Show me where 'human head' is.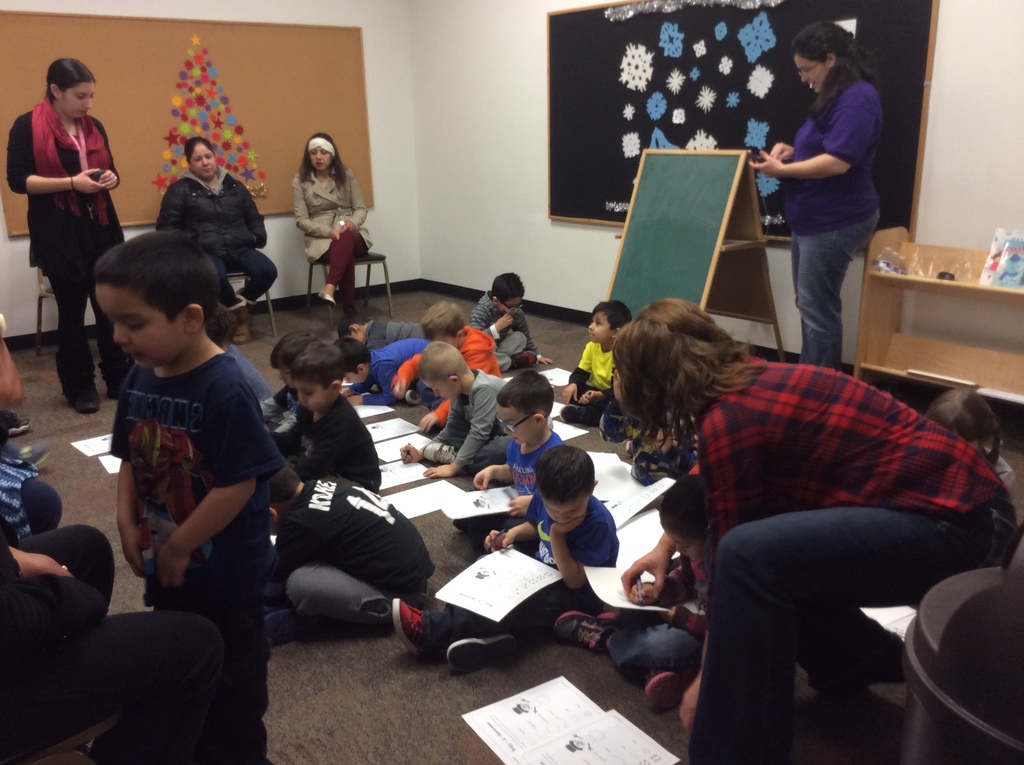
'human head' is at (45,58,98,119).
